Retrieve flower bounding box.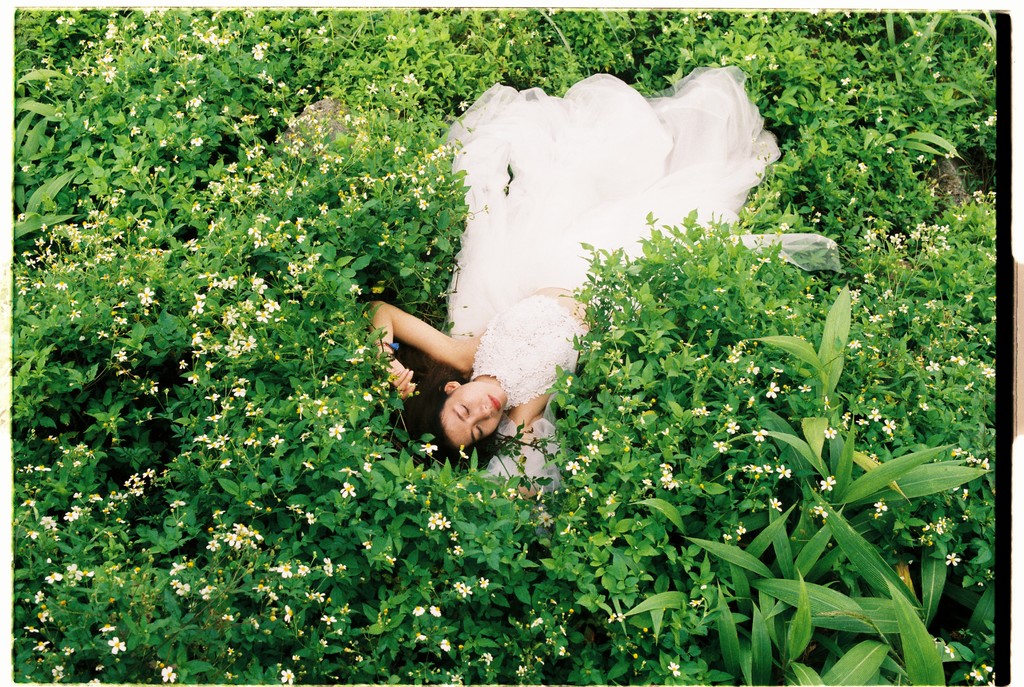
Bounding box: region(366, 425, 376, 435).
